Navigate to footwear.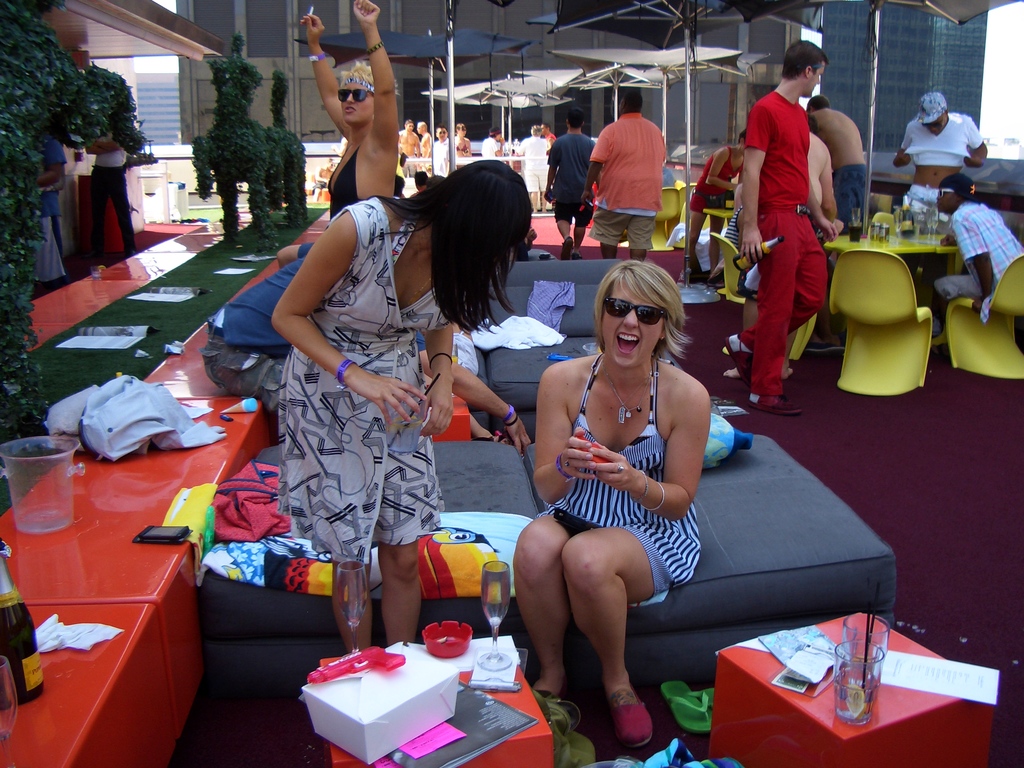
Navigation target: BBox(743, 394, 800, 415).
